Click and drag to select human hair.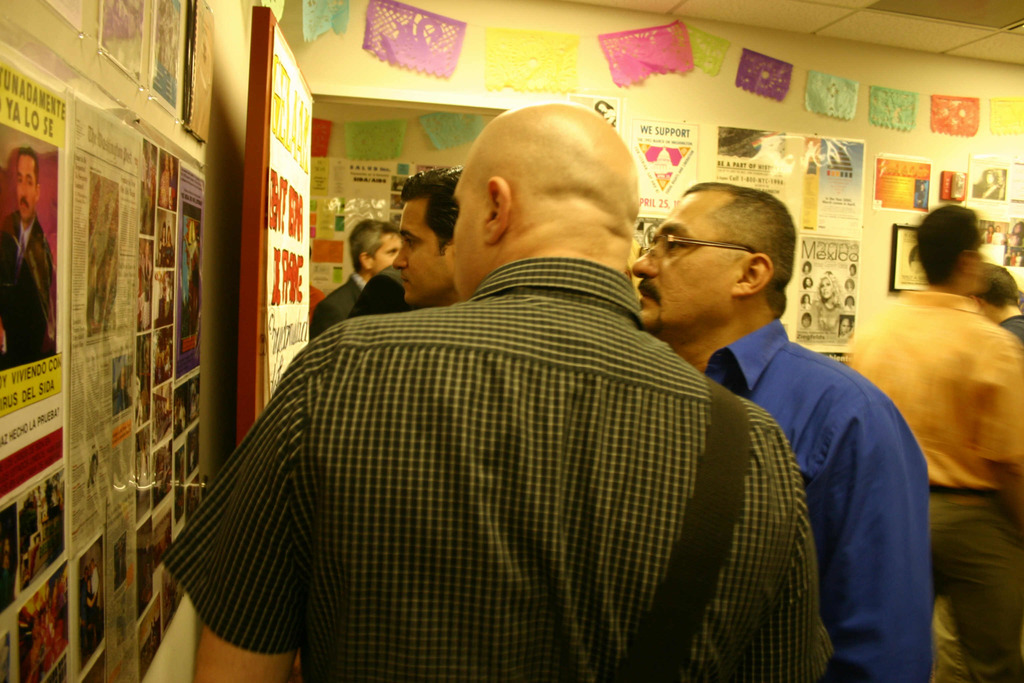
Selection: <region>916, 202, 977, 284</region>.
